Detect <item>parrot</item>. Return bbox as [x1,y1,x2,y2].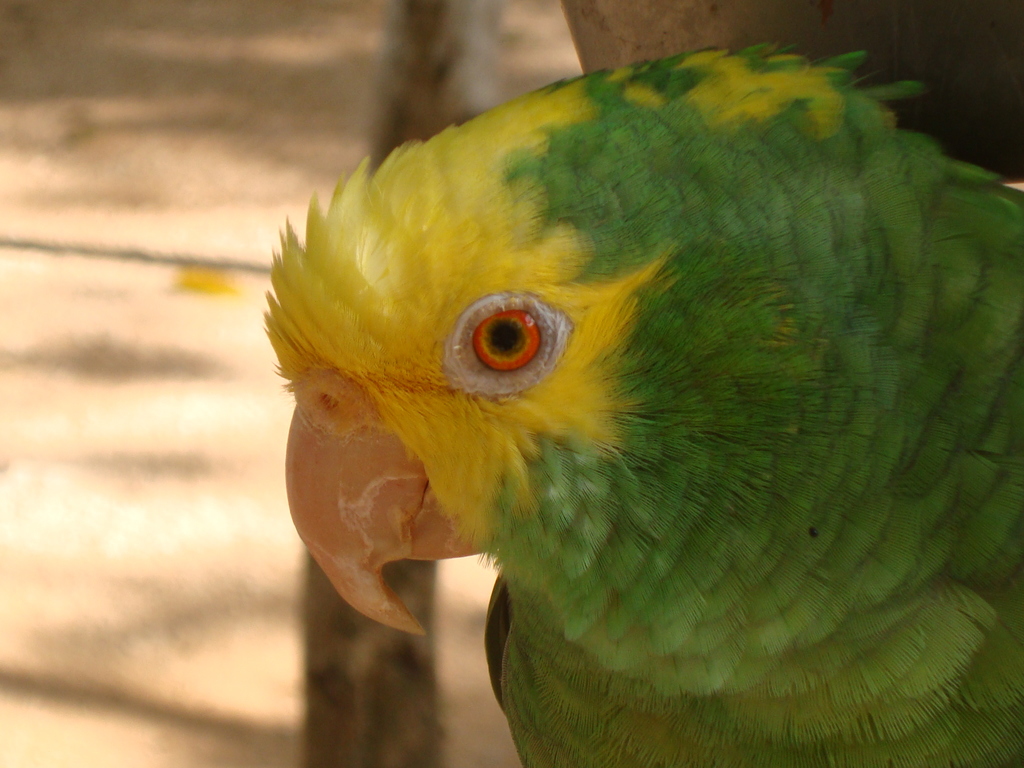
[262,40,1023,767].
